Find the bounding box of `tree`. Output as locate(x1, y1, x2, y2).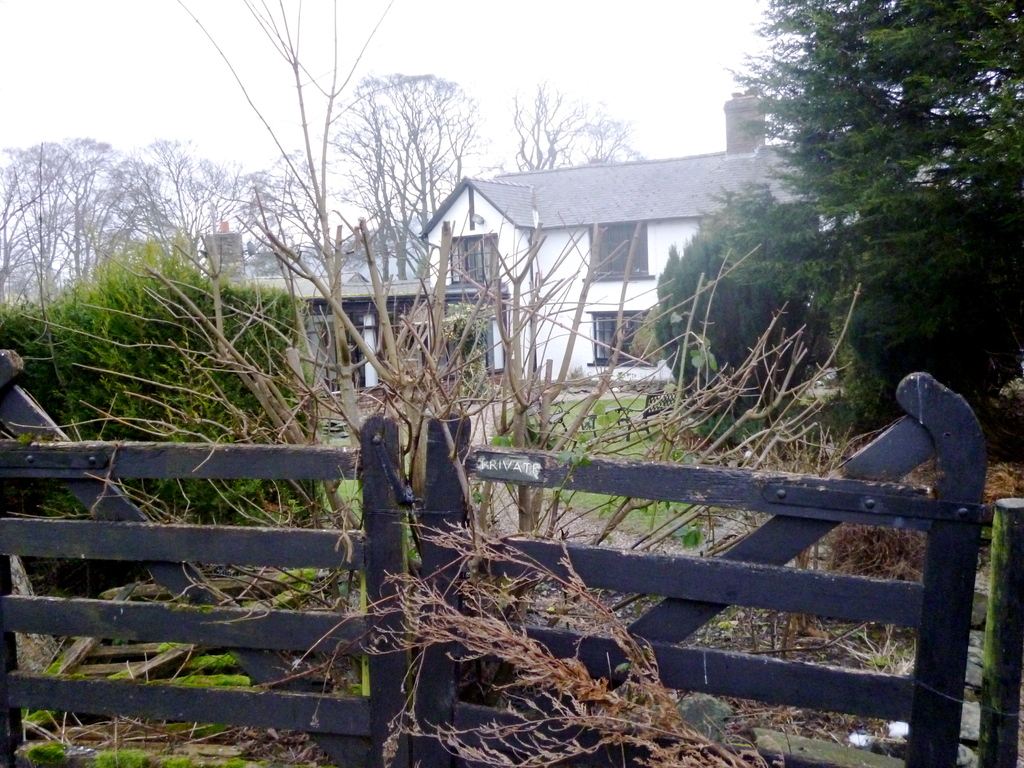
locate(316, 66, 480, 324).
